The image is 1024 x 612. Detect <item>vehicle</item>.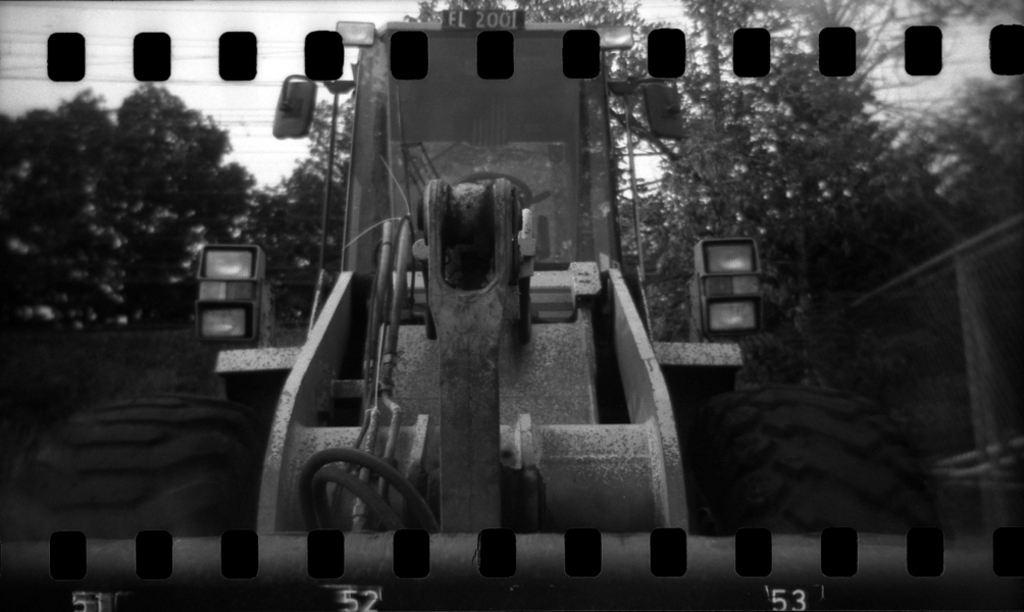
Detection: left=191, top=7, right=764, bottom=532.
